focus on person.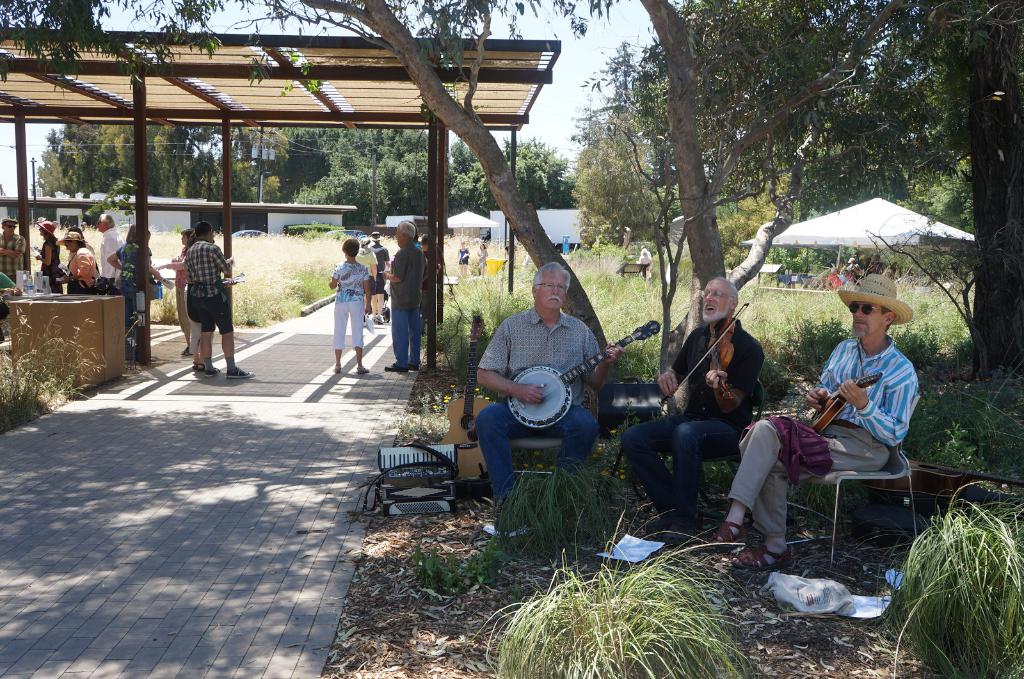
Focused at 33:215:58:289.
